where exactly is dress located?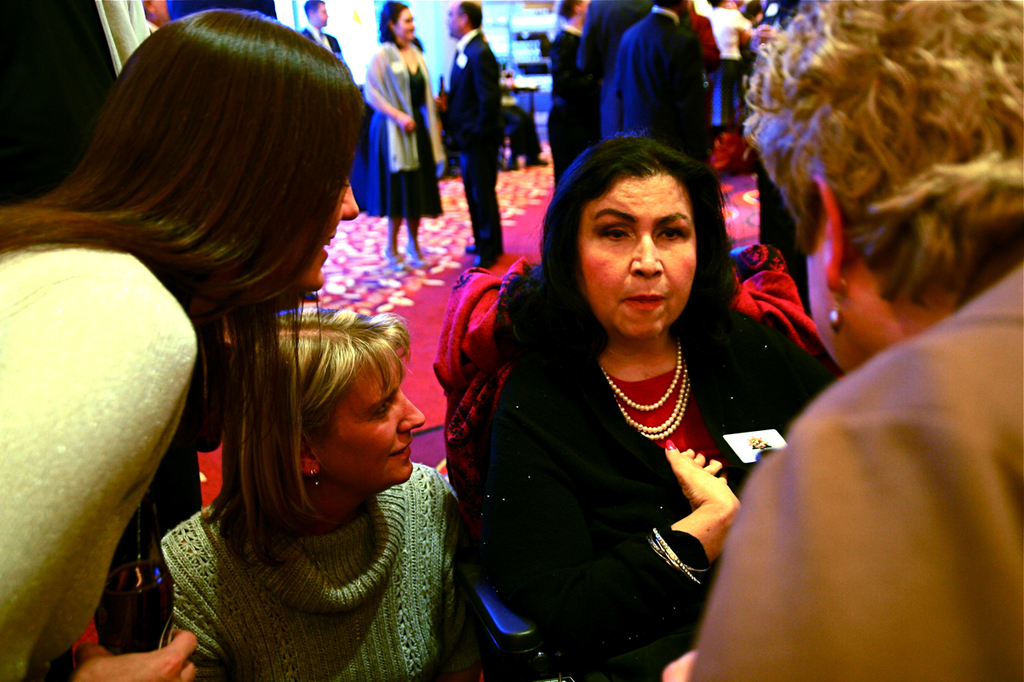
Its bounding box is locate(362, 34, 448, 220).
